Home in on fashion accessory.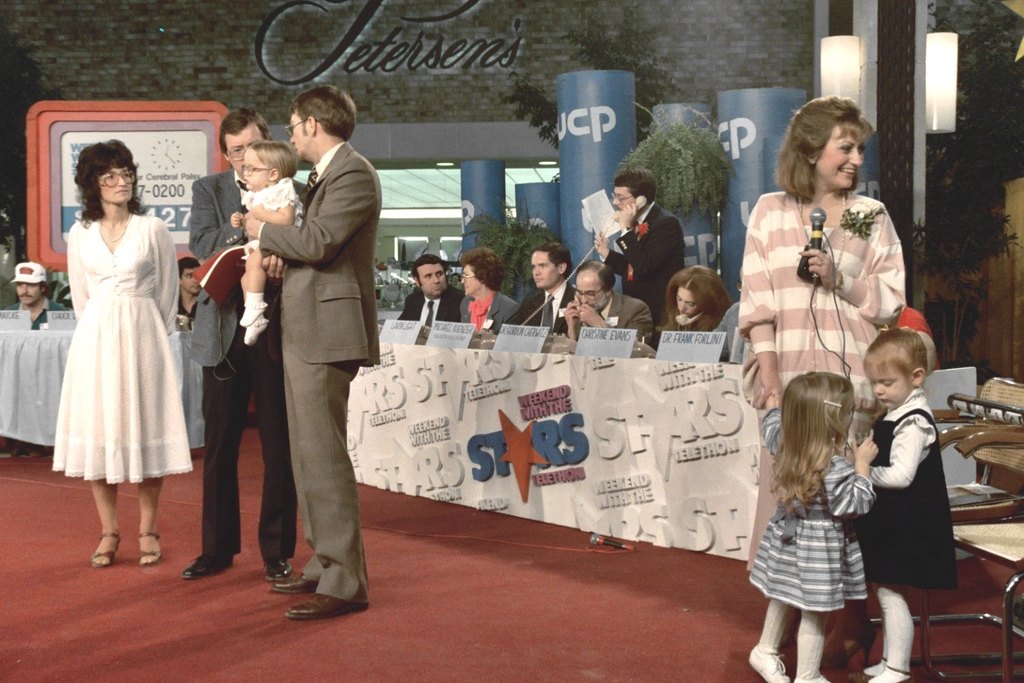
Homed in at BBox(823, 396, 845, 406).
